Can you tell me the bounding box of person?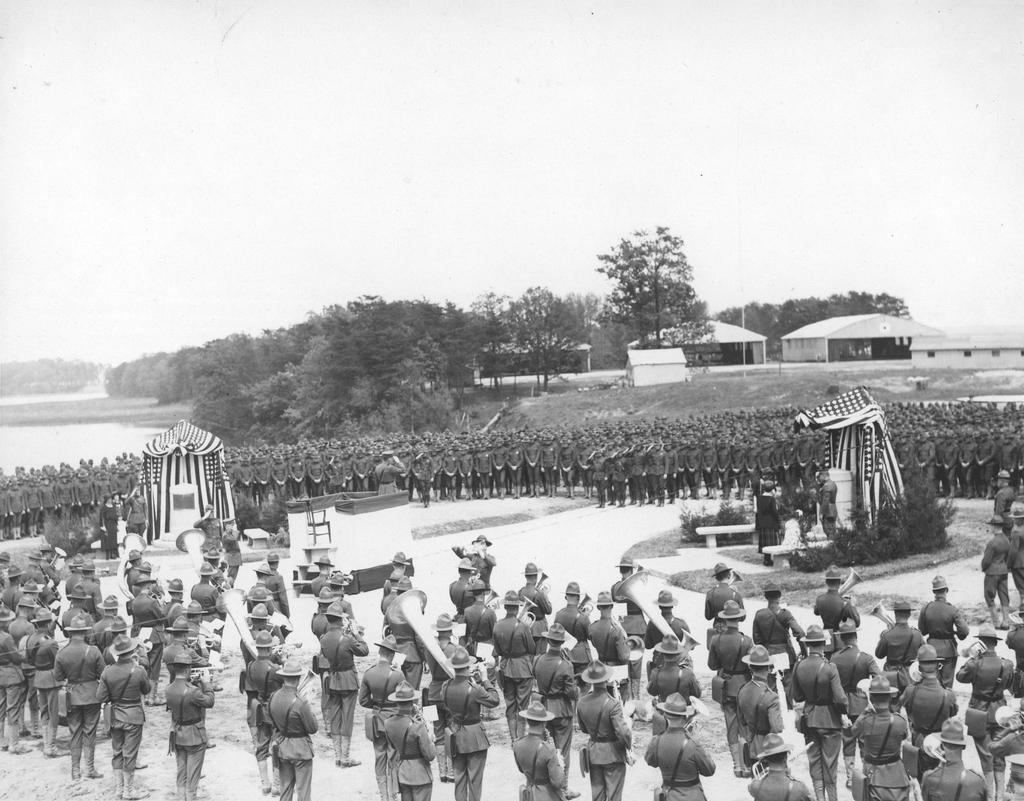
[left=122, top=481, right=148, bottom=540].
